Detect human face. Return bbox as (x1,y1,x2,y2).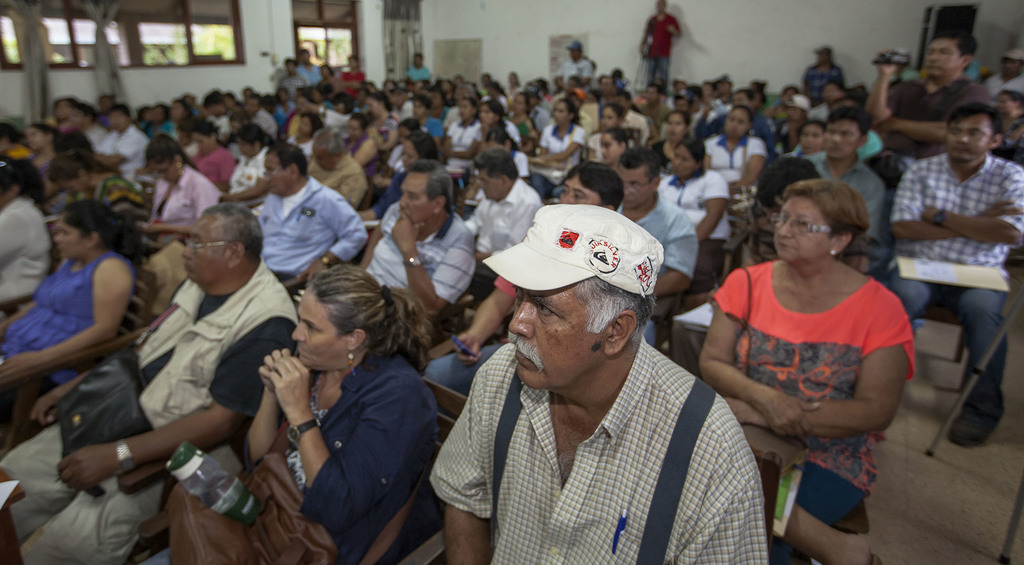
(479,174,504,201).
